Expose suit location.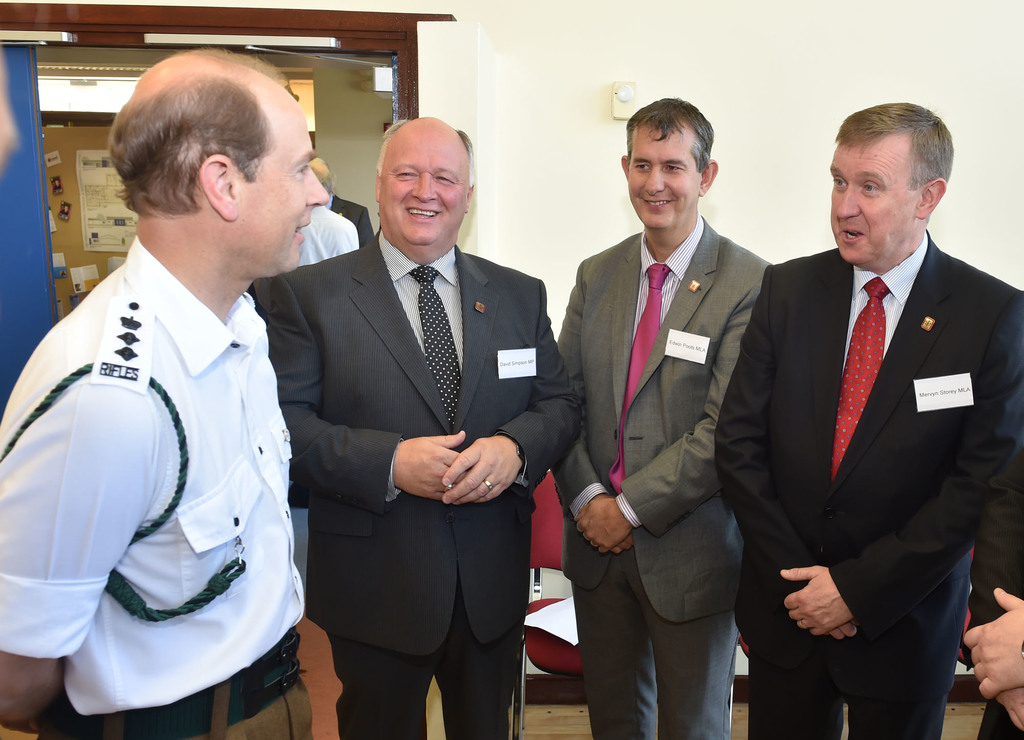
Exposed at <region>326, 190, 375, 245</region>.
